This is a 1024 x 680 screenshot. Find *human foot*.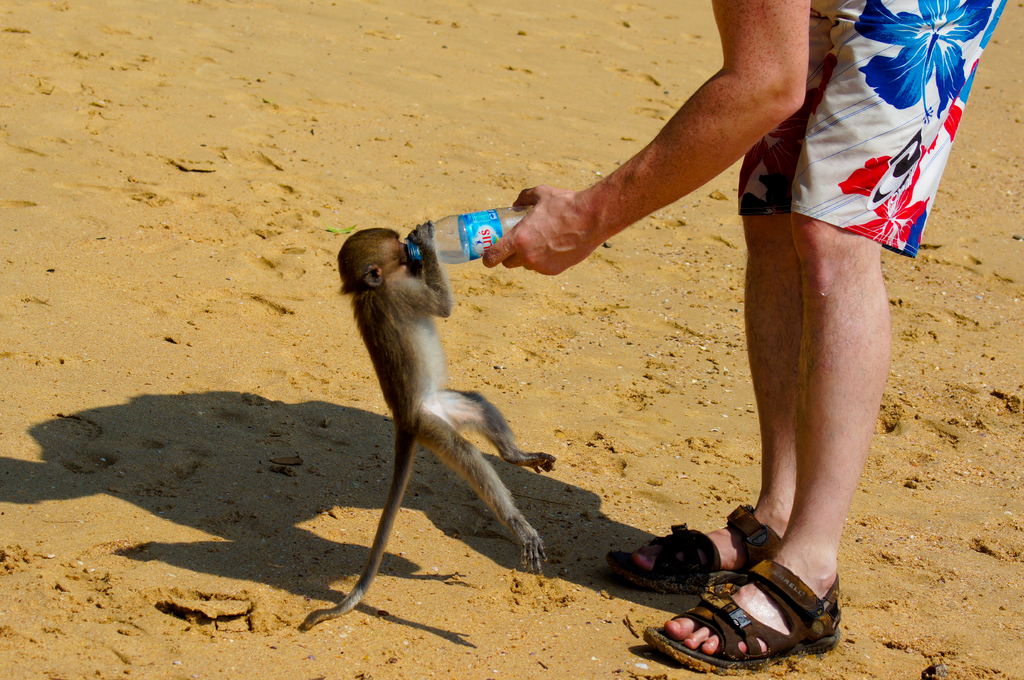
Bounding box: [659,539,843,661].
